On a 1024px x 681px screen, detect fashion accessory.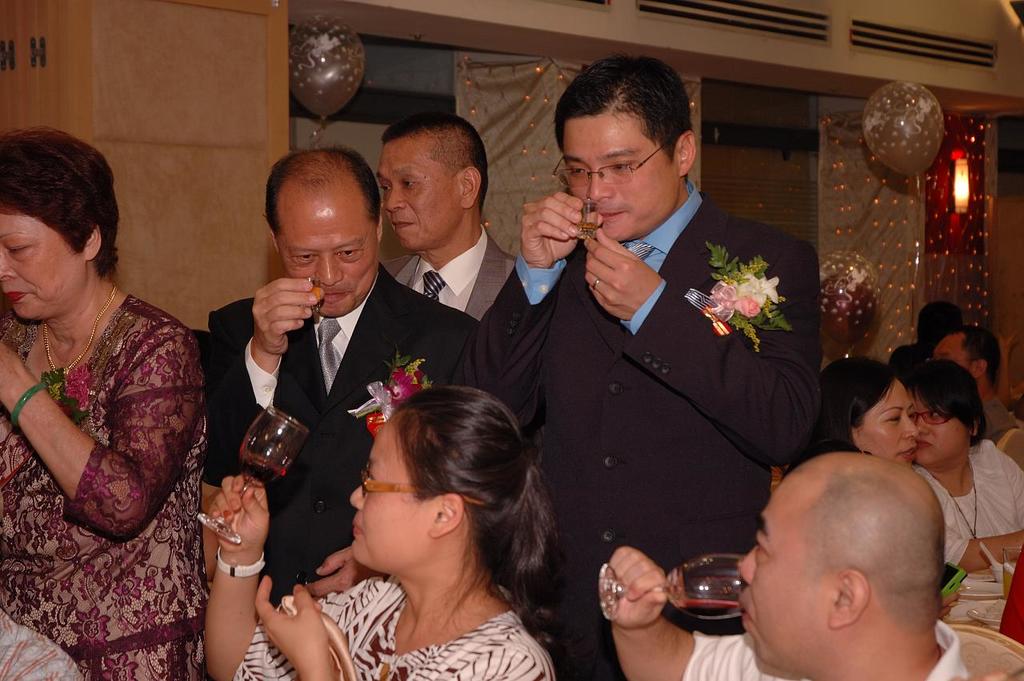
{"x1": 592, "y1": 276, "x2": 601, "y2": 291}.
